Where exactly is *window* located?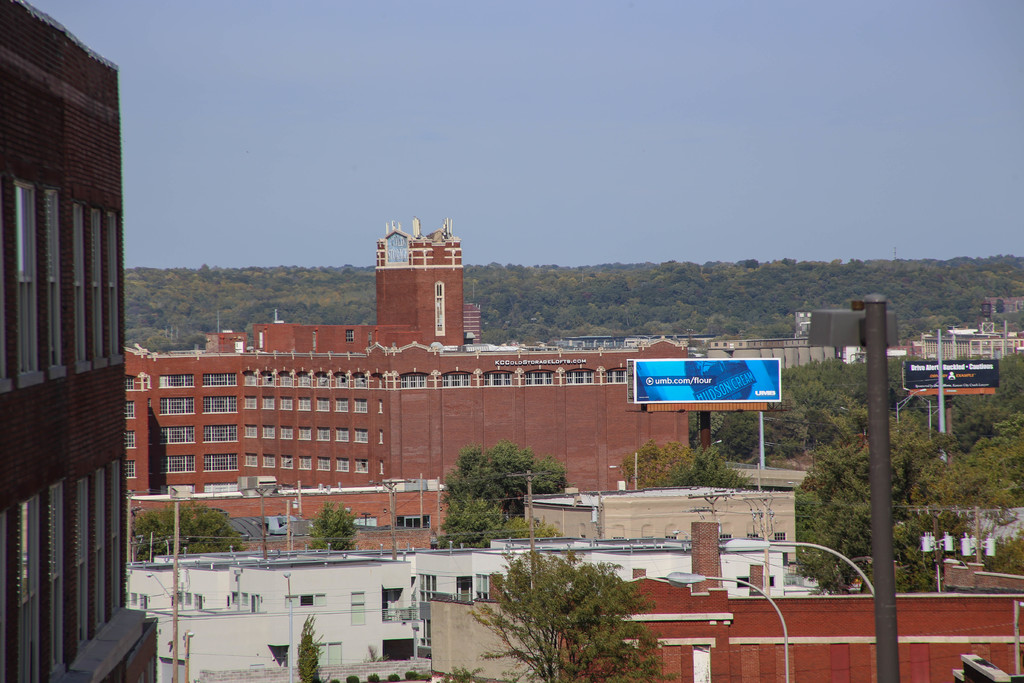
Its bounding box is <bbox>145, 594, 148, 613</bbox>.
